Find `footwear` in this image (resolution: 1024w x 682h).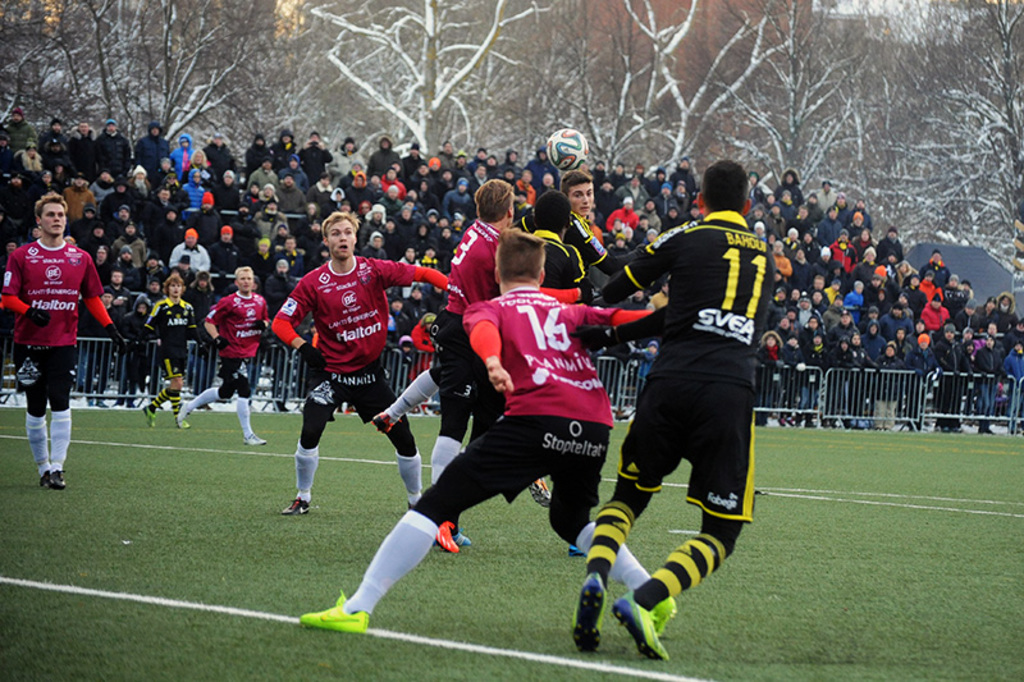
l=573, t=569, r=605, b=653.
